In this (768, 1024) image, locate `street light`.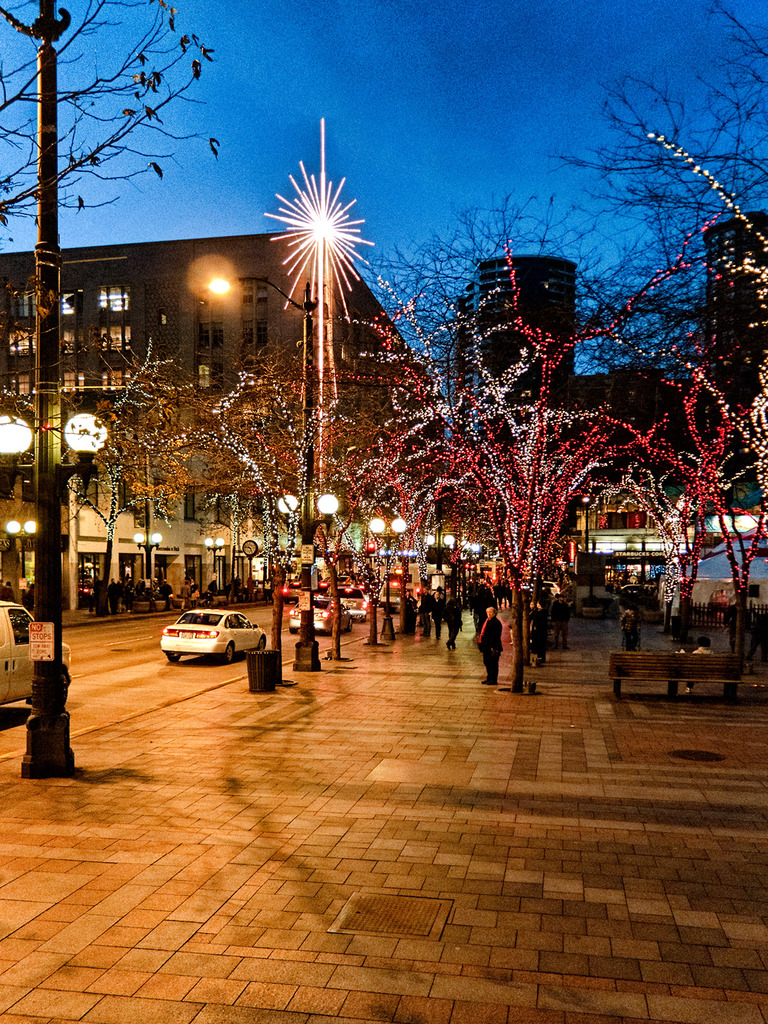
Bounding box: 198:534:232:577.
